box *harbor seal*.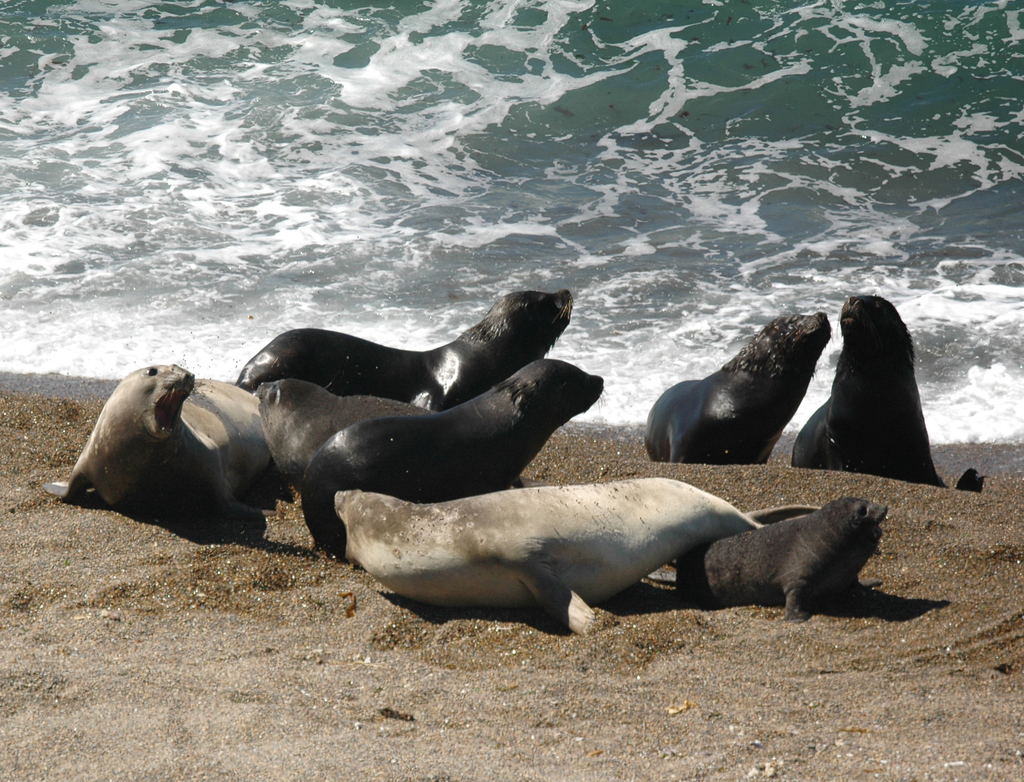
bbox(647, 494, 893, 630).
